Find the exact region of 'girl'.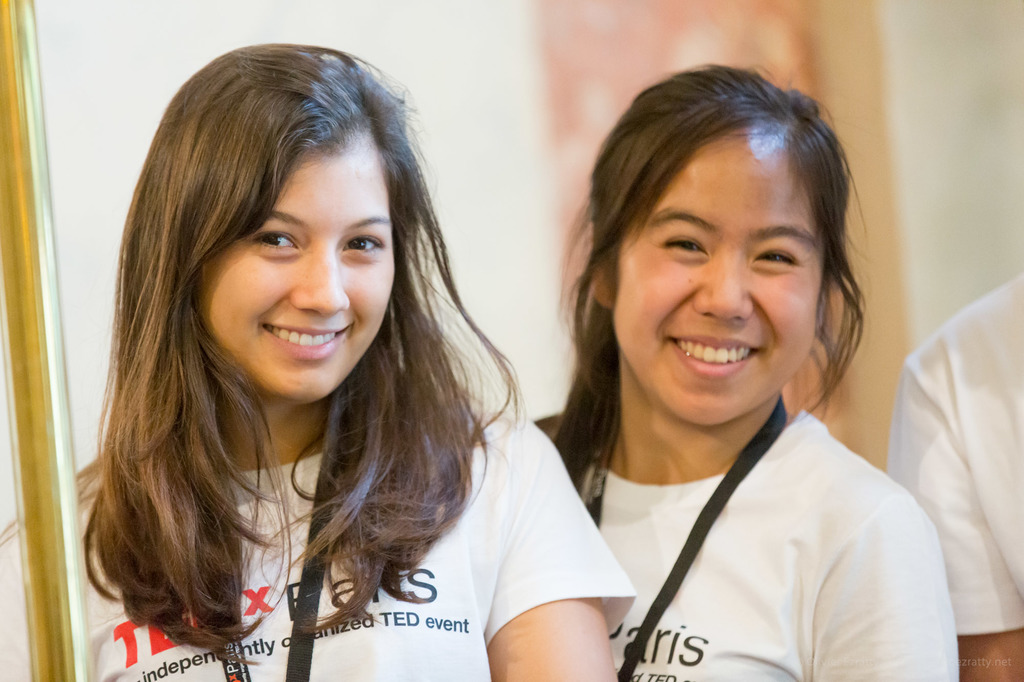
Exact region: [529, 64, 961, 681].
